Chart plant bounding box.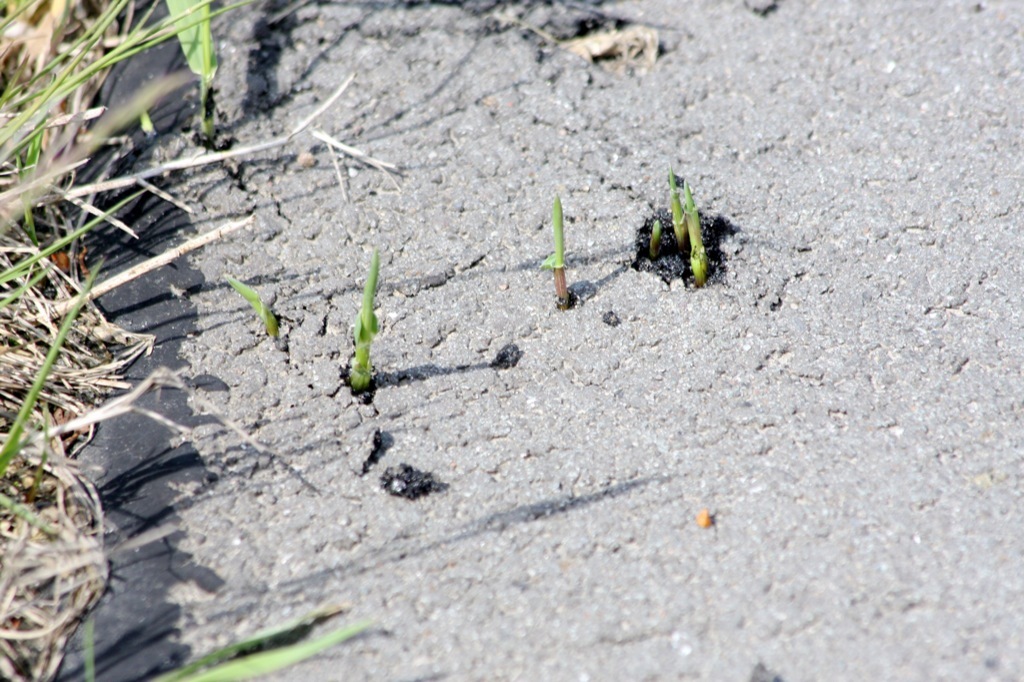
Charted: 650/175/710/285.
